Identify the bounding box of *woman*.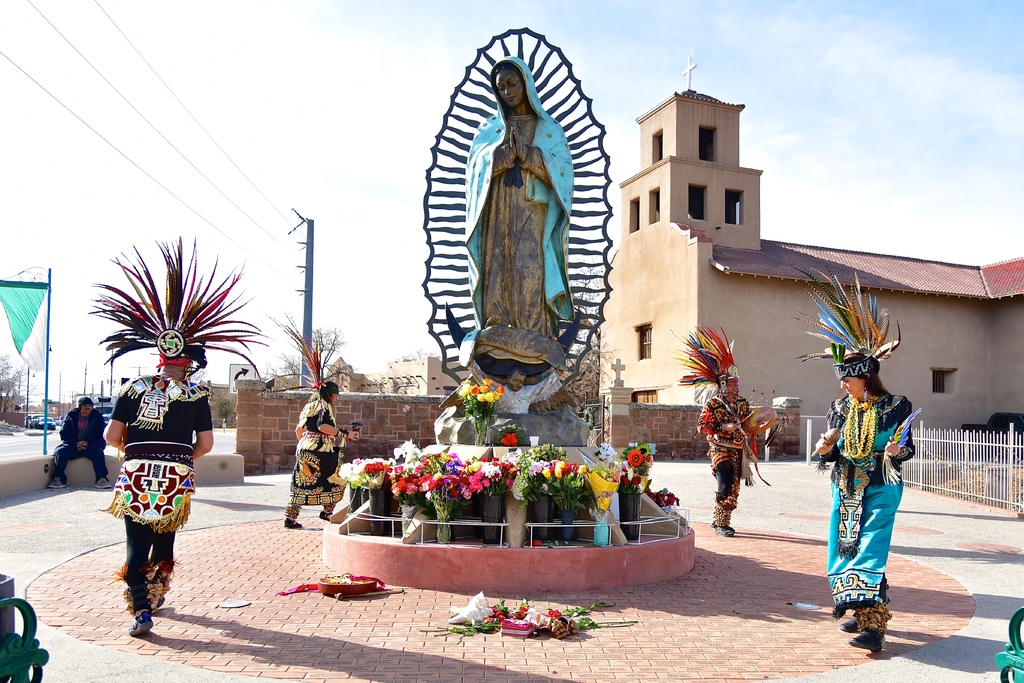
100/342/212/637.
